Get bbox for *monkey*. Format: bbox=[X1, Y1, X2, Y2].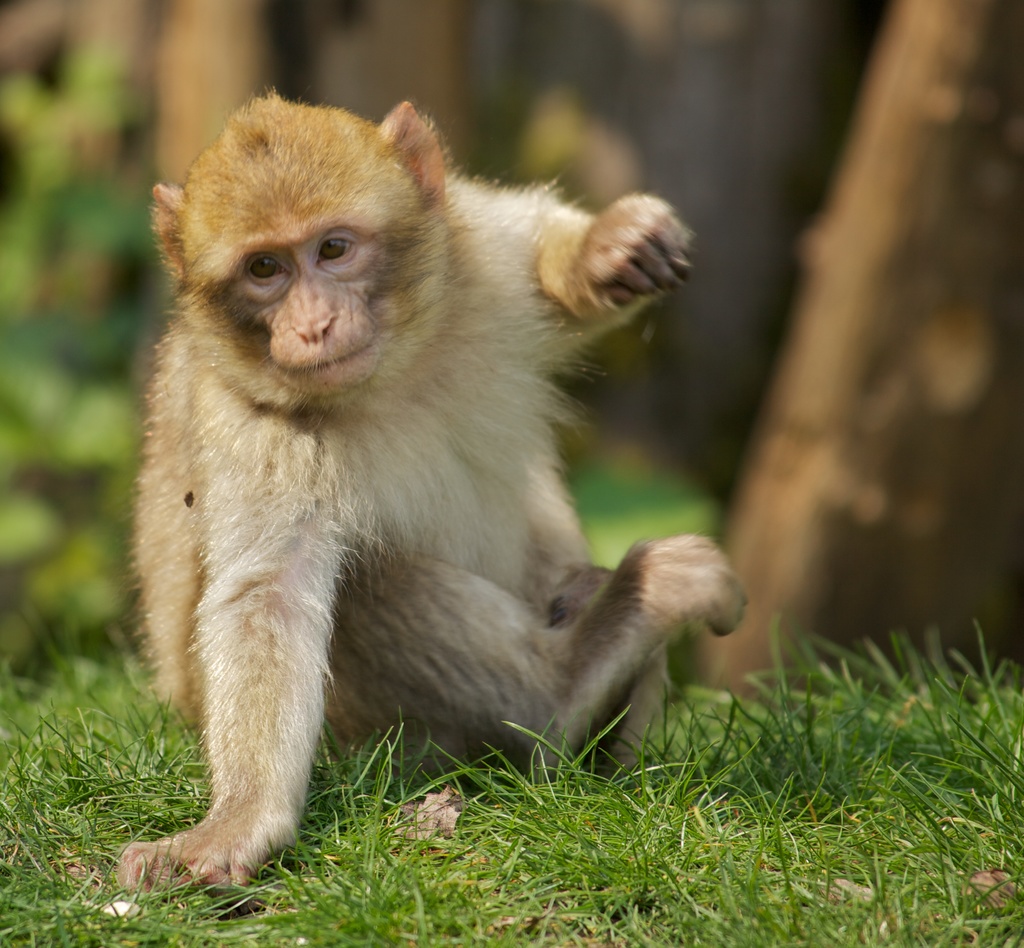
bbox=[115, 89, 751, 900].
